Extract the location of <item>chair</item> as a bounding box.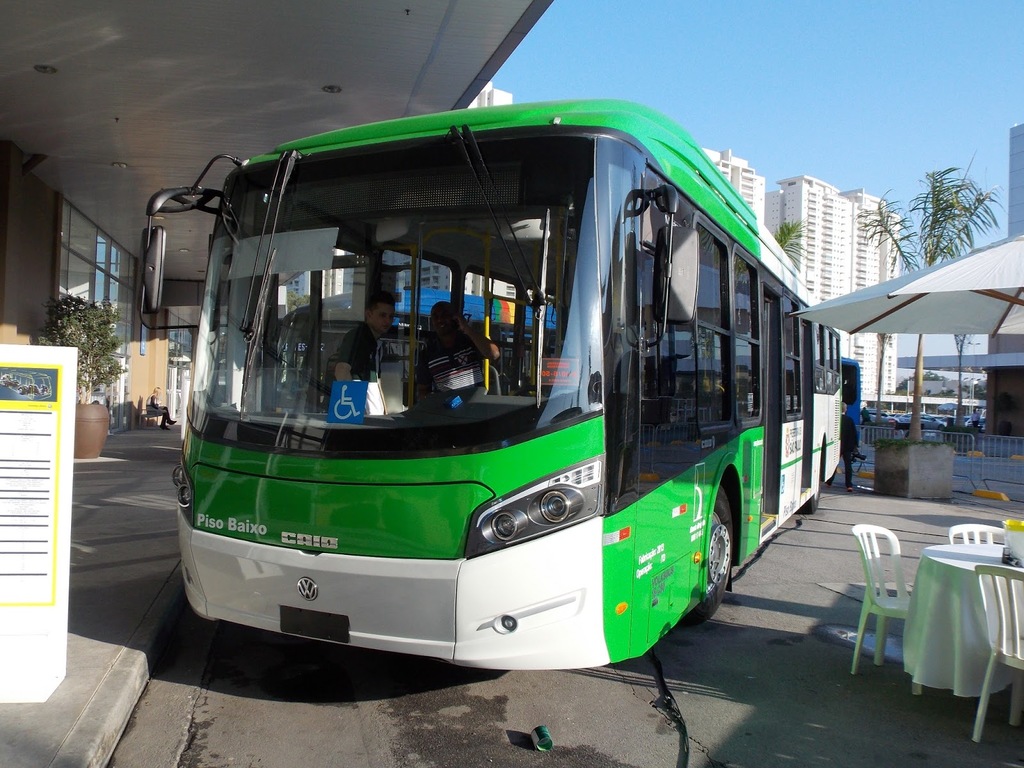
<box>972,563,1023,743</box>.
